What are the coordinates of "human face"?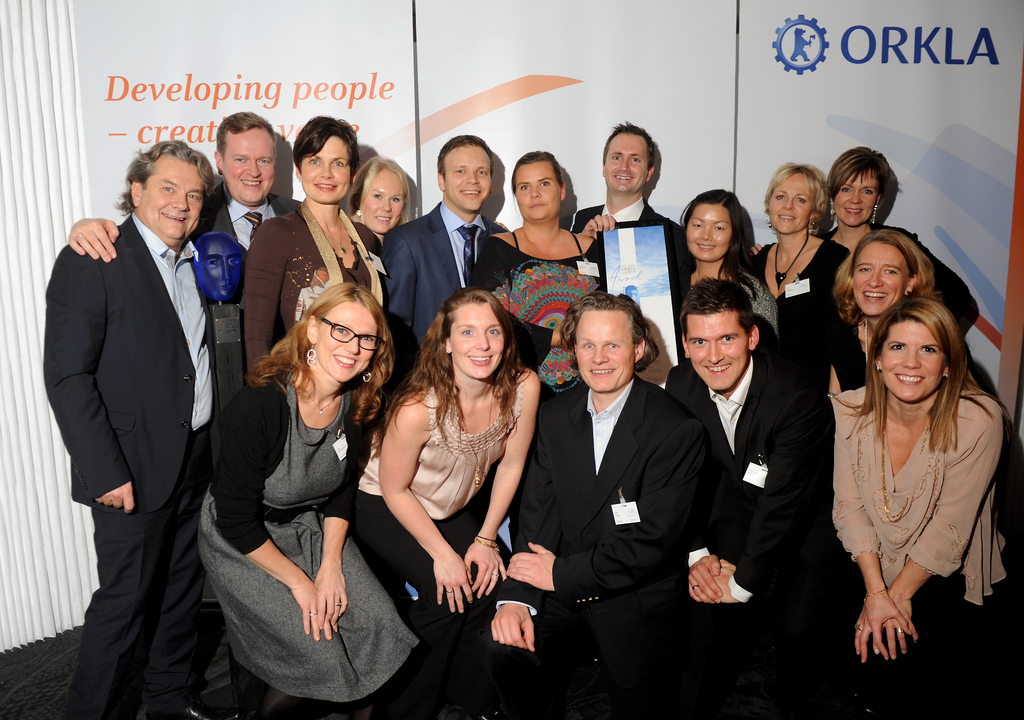
Rect(769, 173, 813, 236).
